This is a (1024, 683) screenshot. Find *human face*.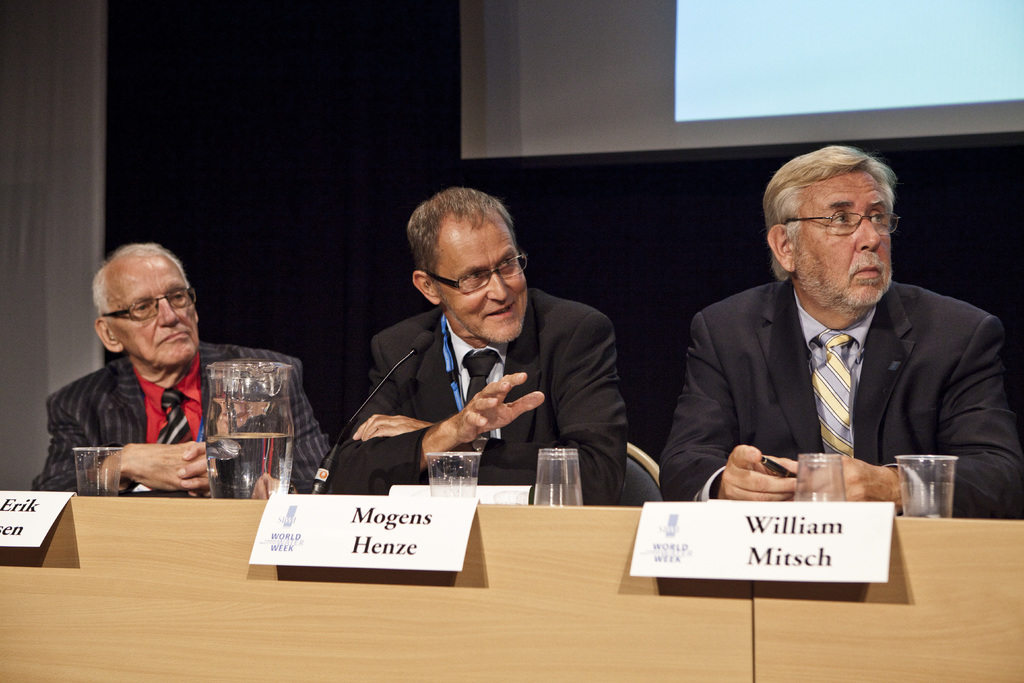
Bounding box: <box>427,229,528,340</box>.
